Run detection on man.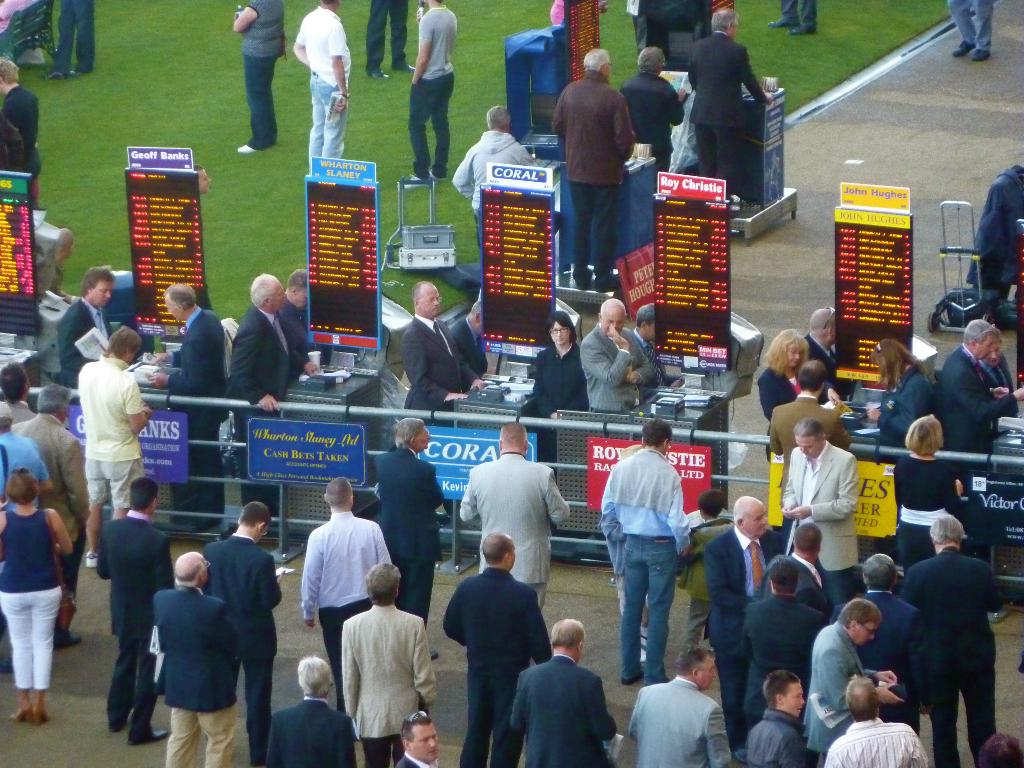
Result: left=383, top=272, right=479, bottom=404.
